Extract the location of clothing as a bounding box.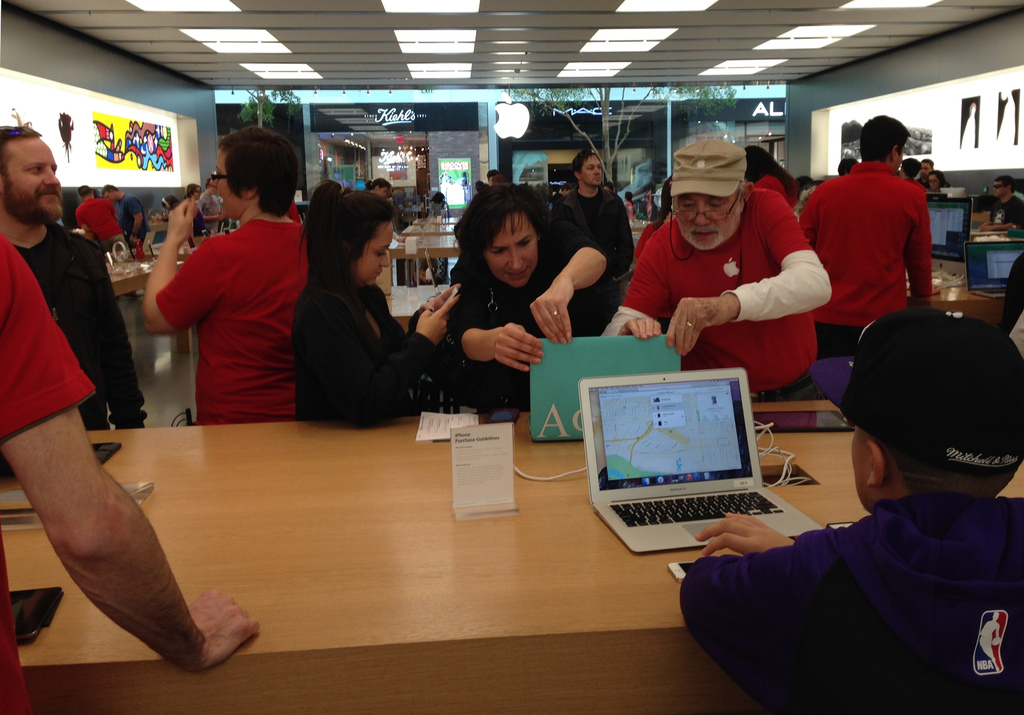
[x1=601, y1=181, x2=832, y2=401].
